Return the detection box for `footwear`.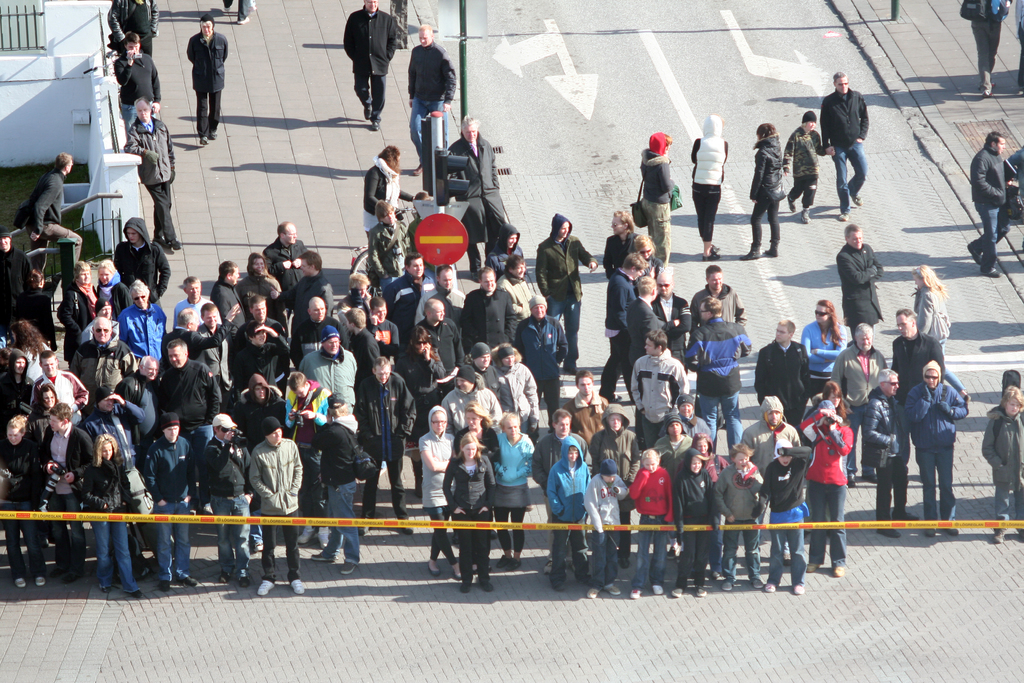
left=979, top=269, right=1006, bottom=278.
